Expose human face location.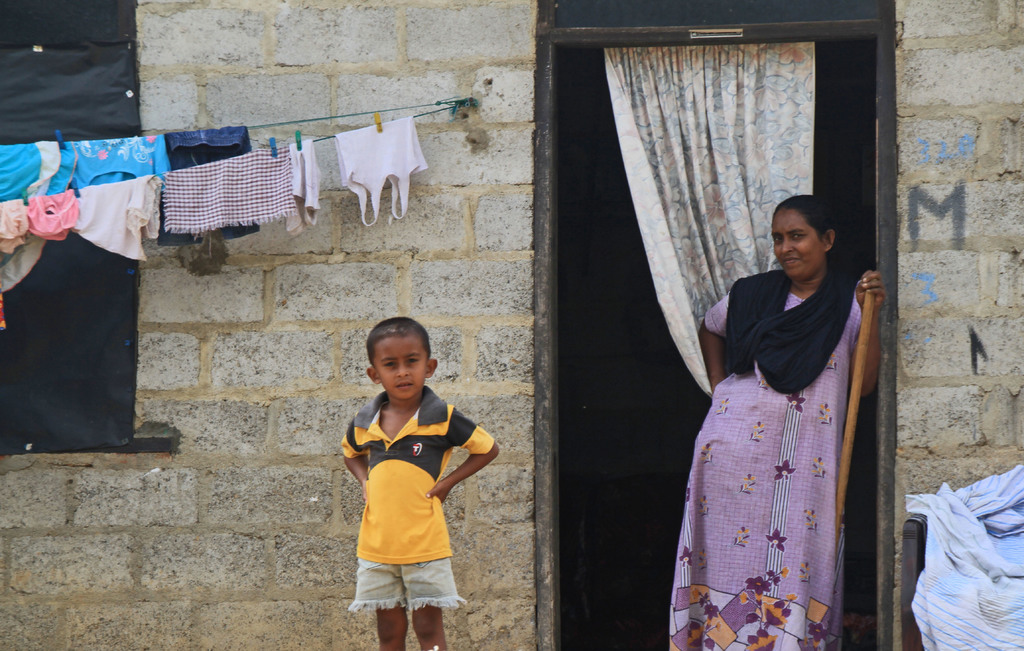
Exposed at {"x1": 774, "y1": 205, "x2": 822, "y2": 282}.
